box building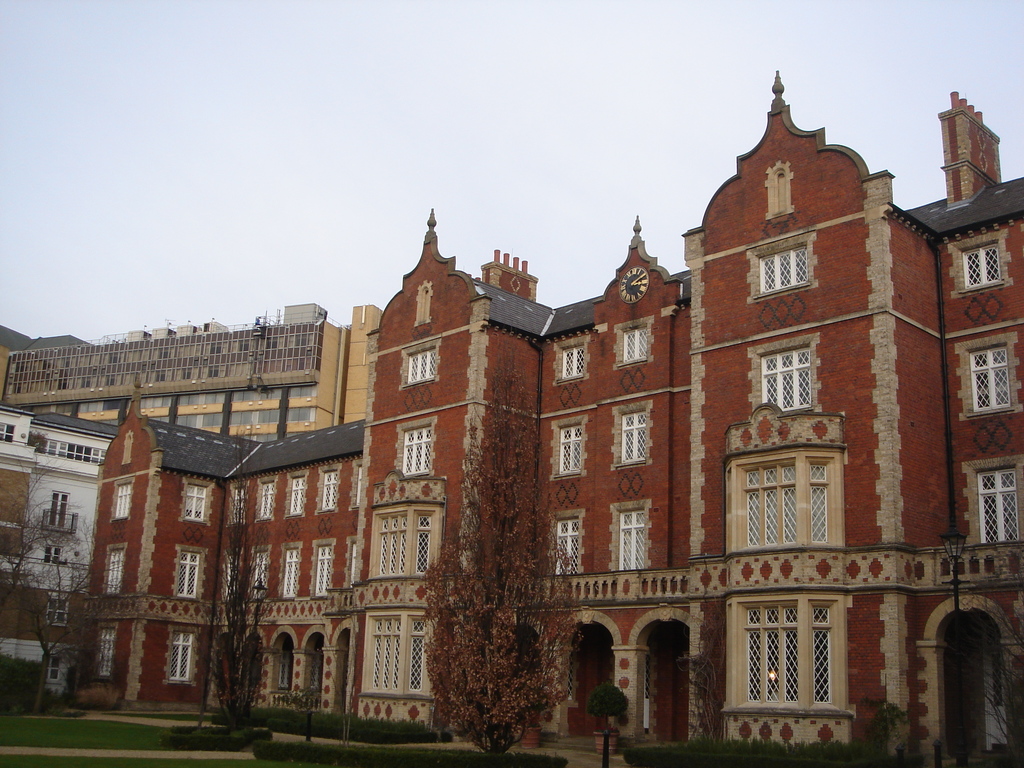
<region>0, 403, 120, 682</region>
